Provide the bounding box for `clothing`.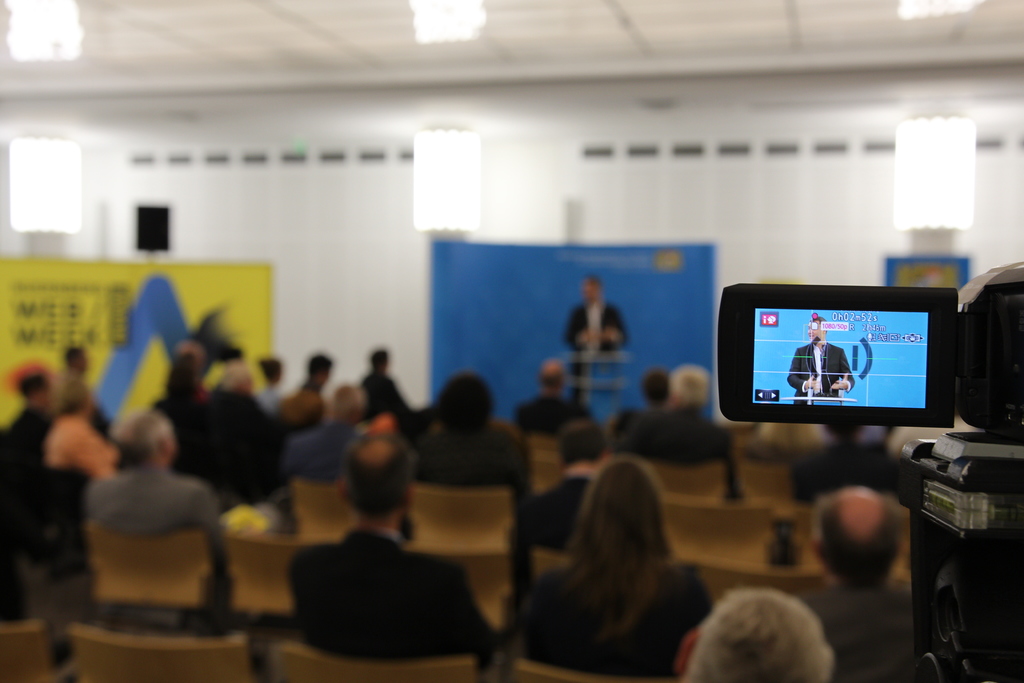
bbox=[180, 386, 283, 516].
